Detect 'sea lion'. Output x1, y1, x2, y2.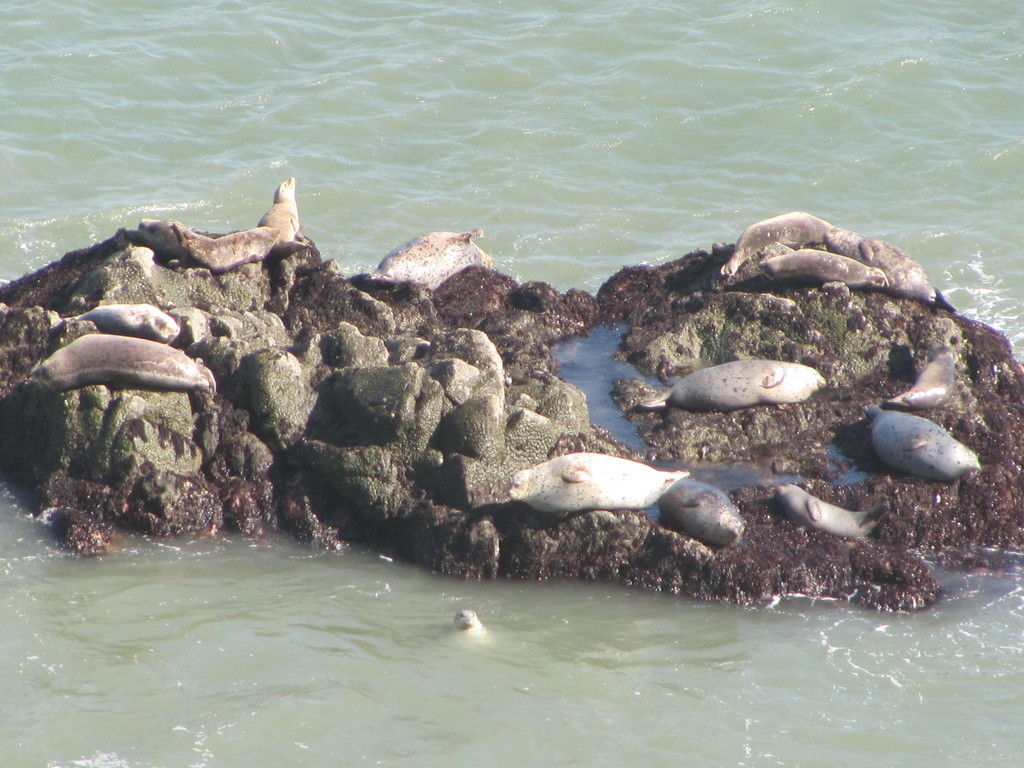
867, 410, 977, 477.
